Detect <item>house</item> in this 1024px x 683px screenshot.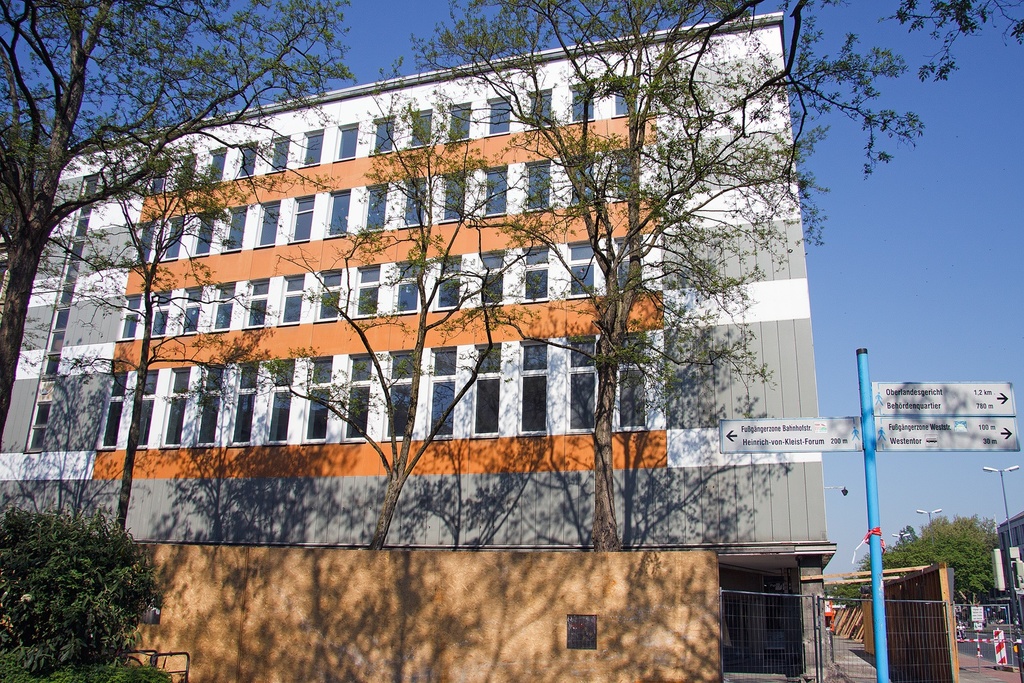
Detection: BBox(967, 600, 989, 628).
